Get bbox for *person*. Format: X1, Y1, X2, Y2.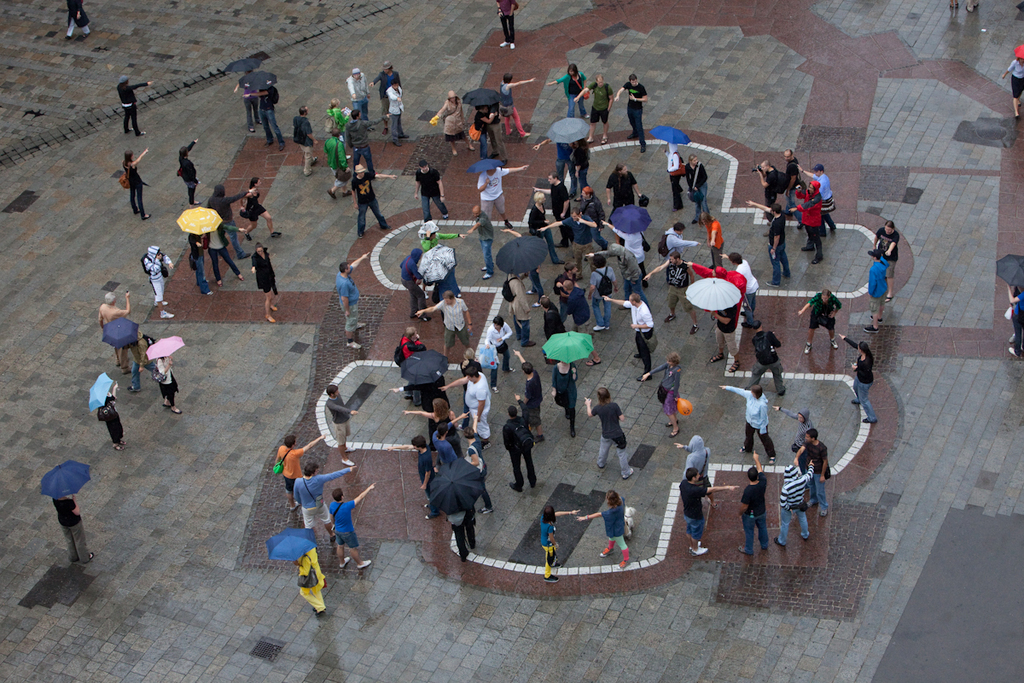
806, 431, 834, 522.
